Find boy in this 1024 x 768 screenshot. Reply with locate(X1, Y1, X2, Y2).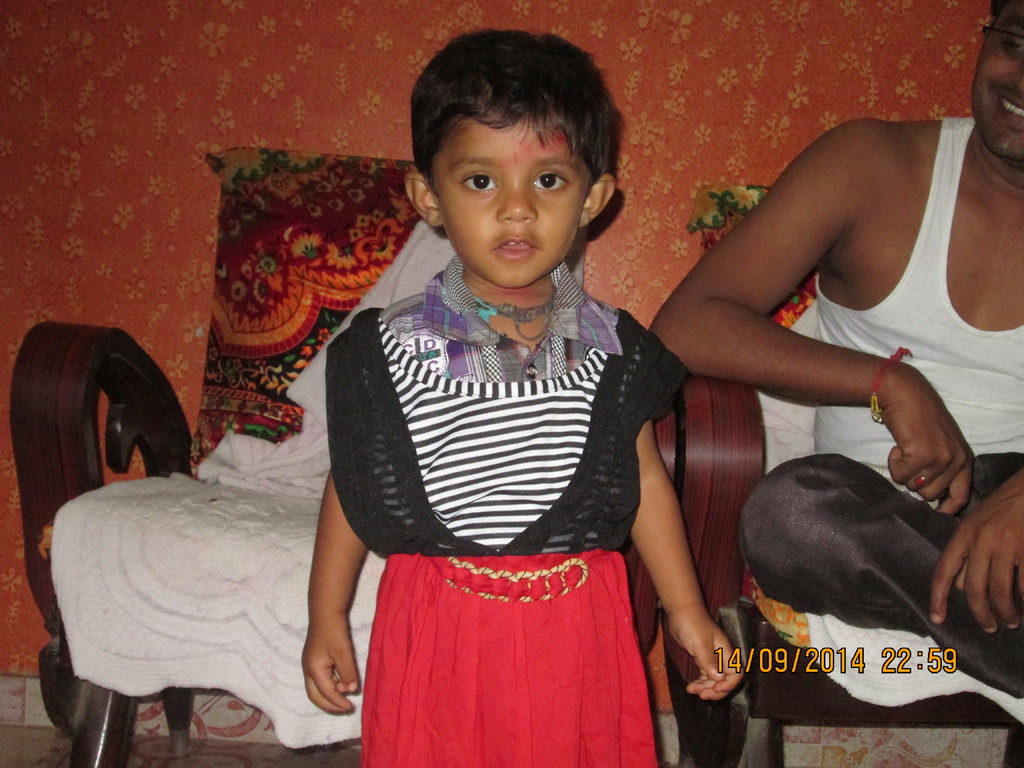
locate(307, 60, 689, 767).
